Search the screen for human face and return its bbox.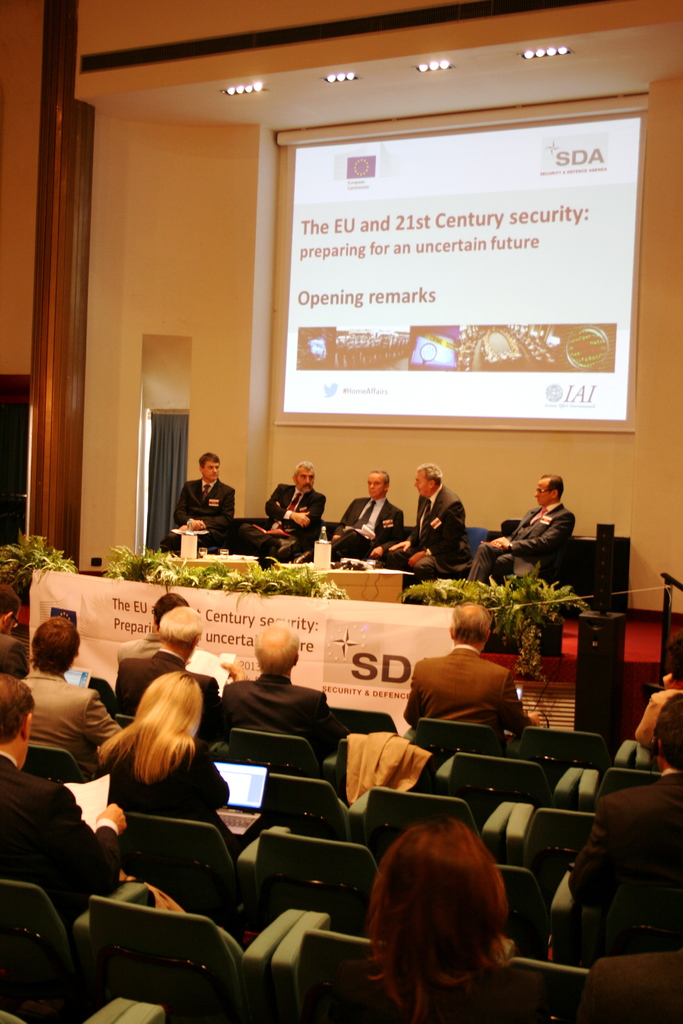
Found: region(368, 475, 386, 500).
